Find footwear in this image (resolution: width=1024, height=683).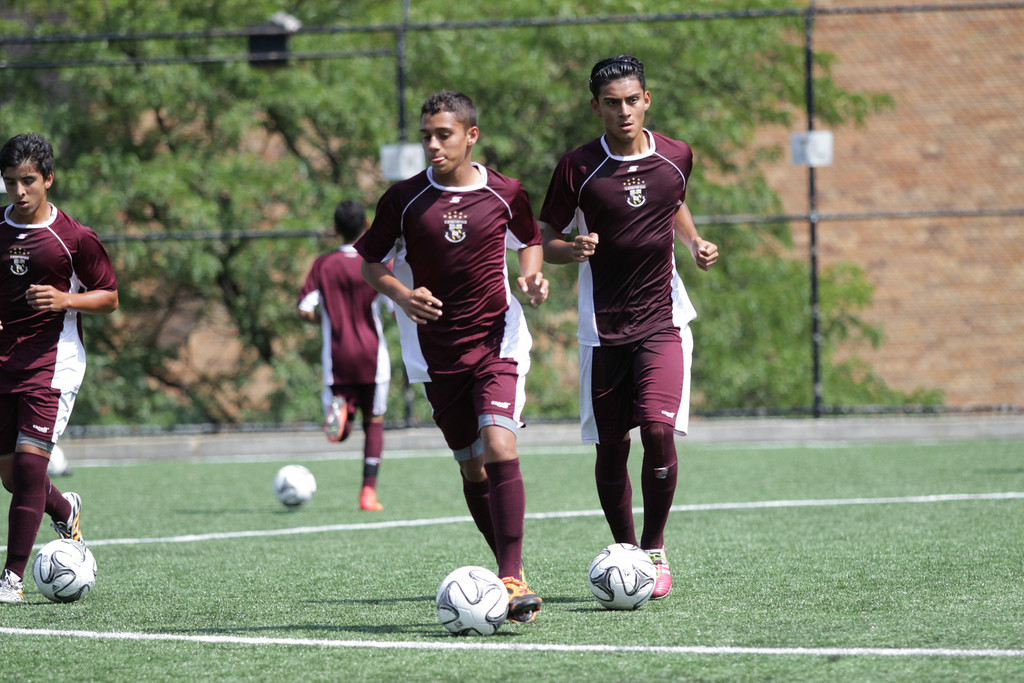
left=0, top=565, right=31, bottom=604.
